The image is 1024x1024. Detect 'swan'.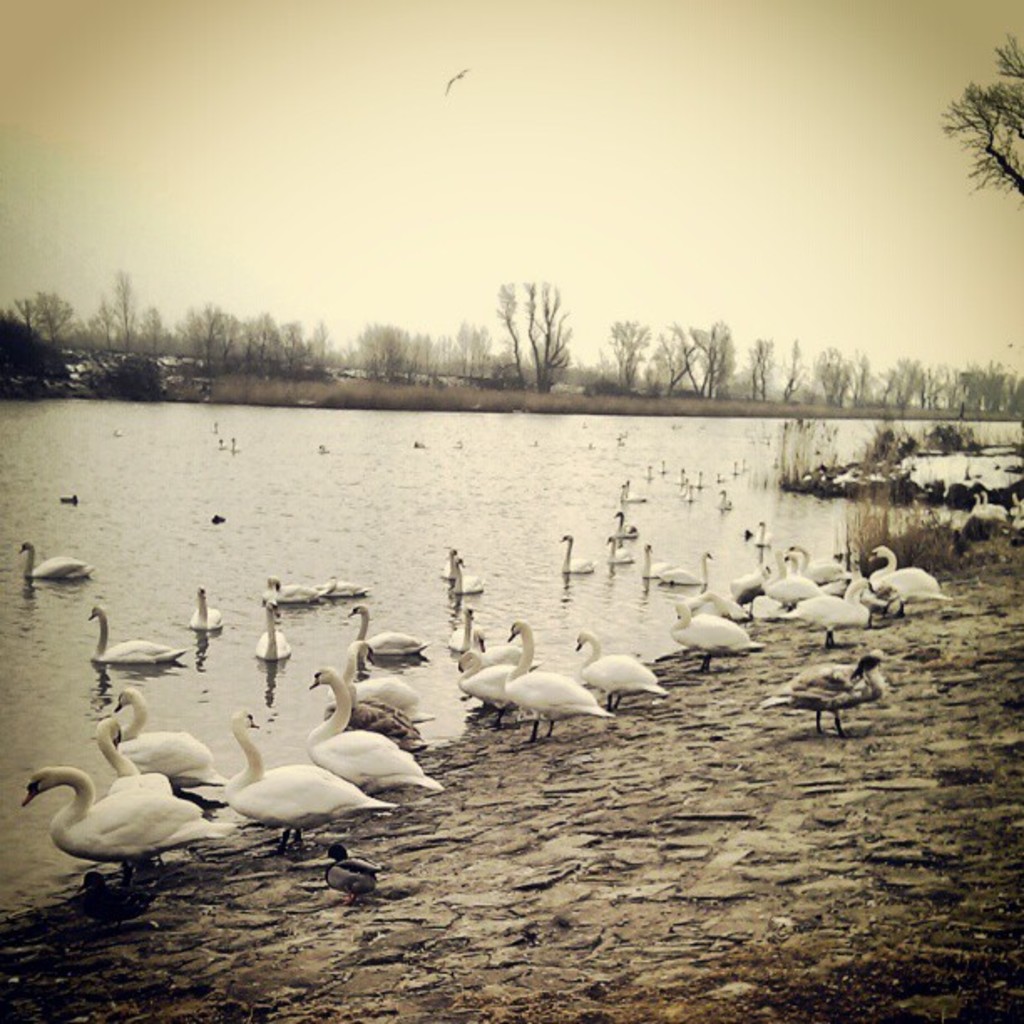
Detection: (x1=880, y1=540, x2=945, y2=614).
